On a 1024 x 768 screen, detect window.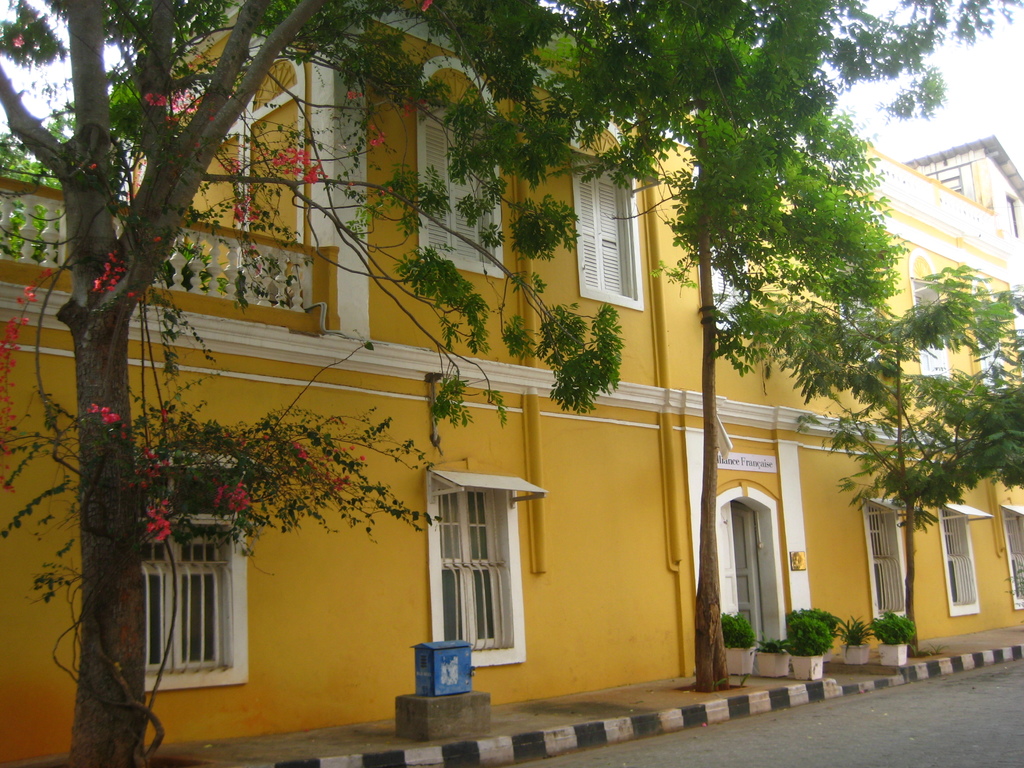
{"x1": 1005, "y1": 195, "x2": 1017, "y2": 235}.
